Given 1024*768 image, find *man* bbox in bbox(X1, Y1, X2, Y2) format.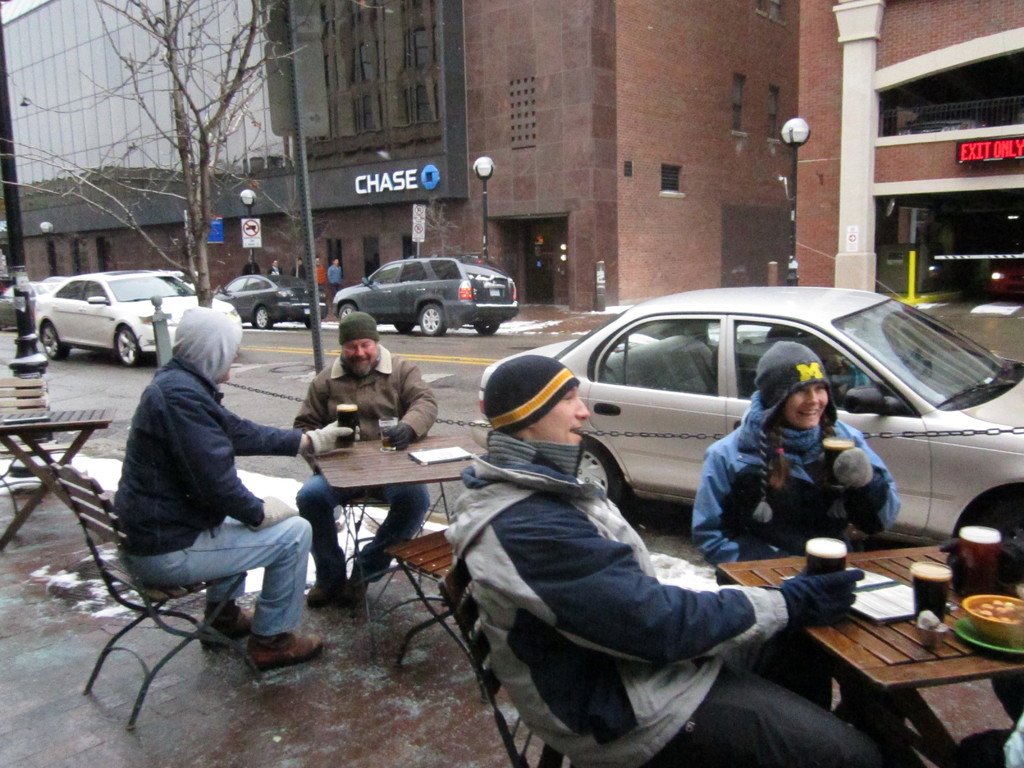
bbox(291, 313, 438, 610).
